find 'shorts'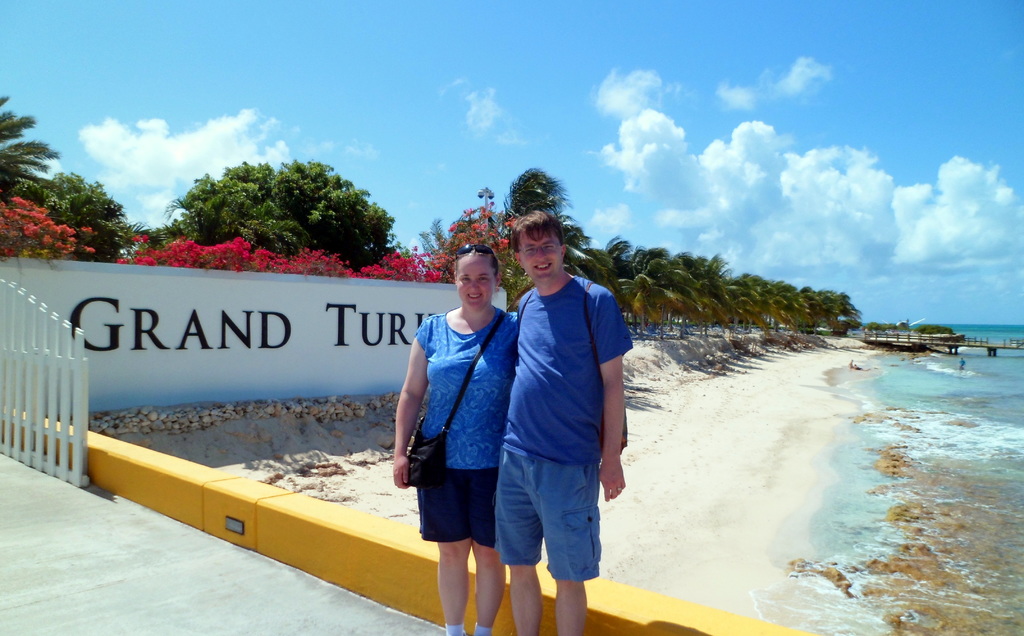
bbox=[420, 475, 501, 551]
